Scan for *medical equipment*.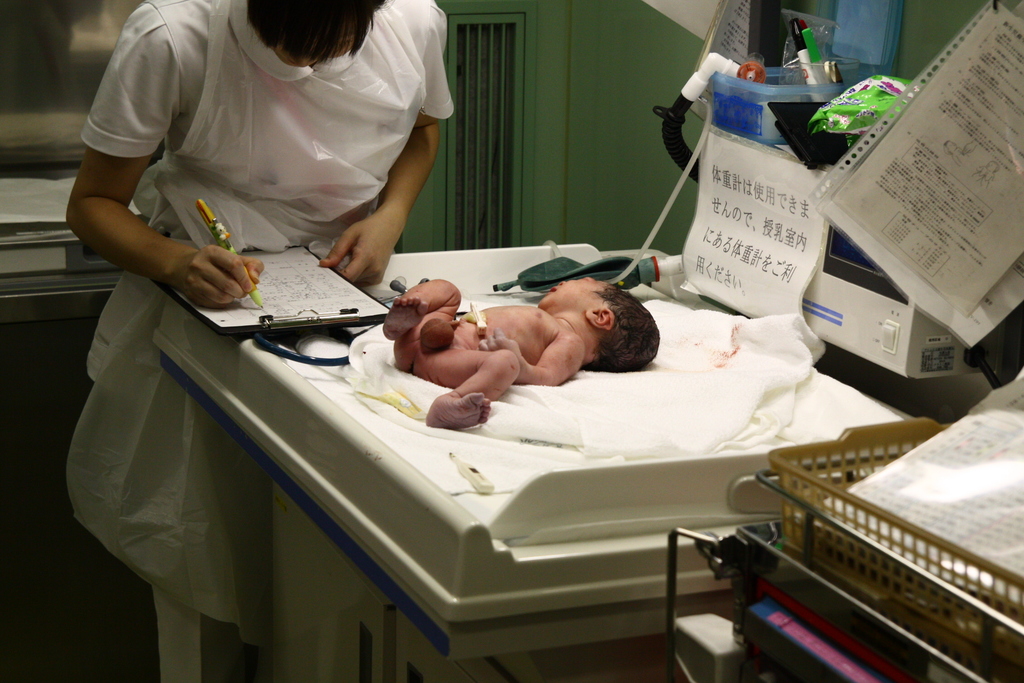
Scan result: crop(150, 53, 991, 682).
